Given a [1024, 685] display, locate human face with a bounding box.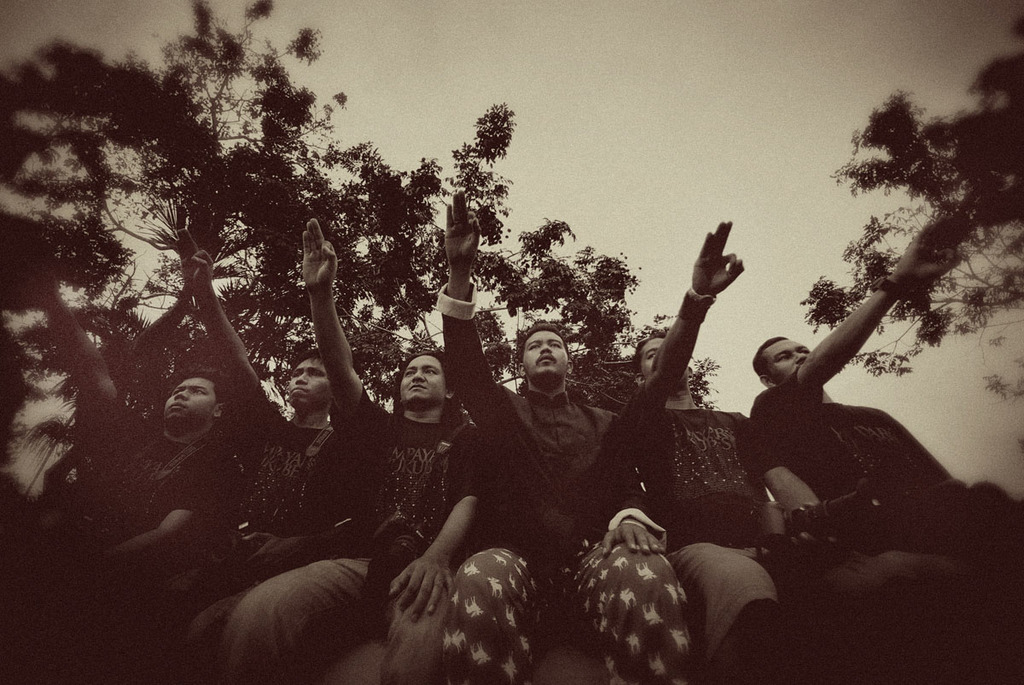
Located: 282 357 331 403.
